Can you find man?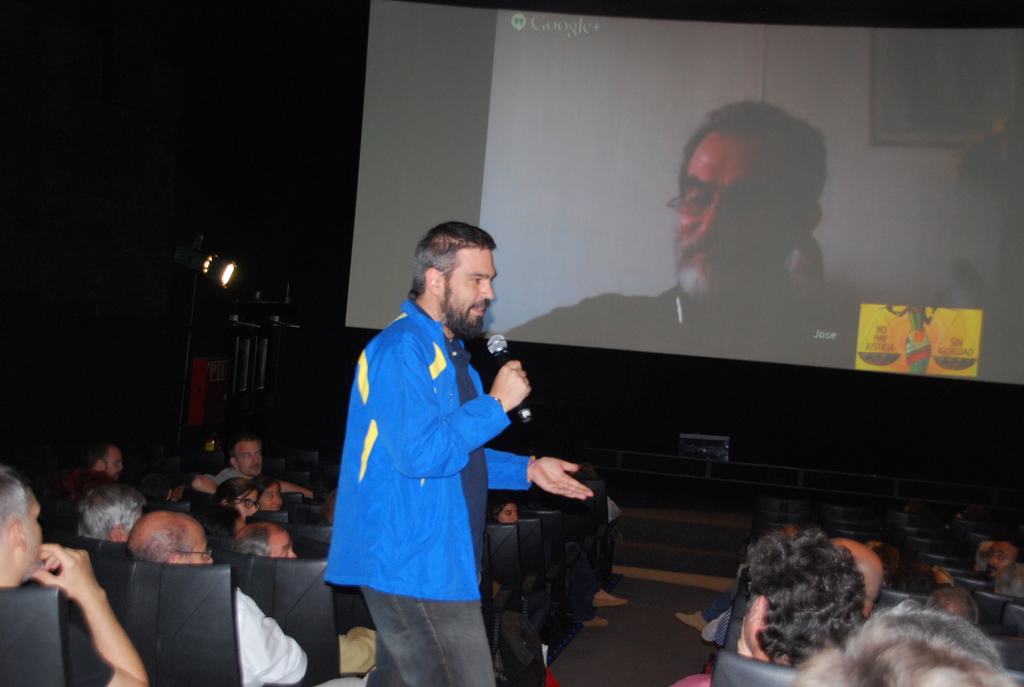
Yes, bounding box: 230 521 379 675.
